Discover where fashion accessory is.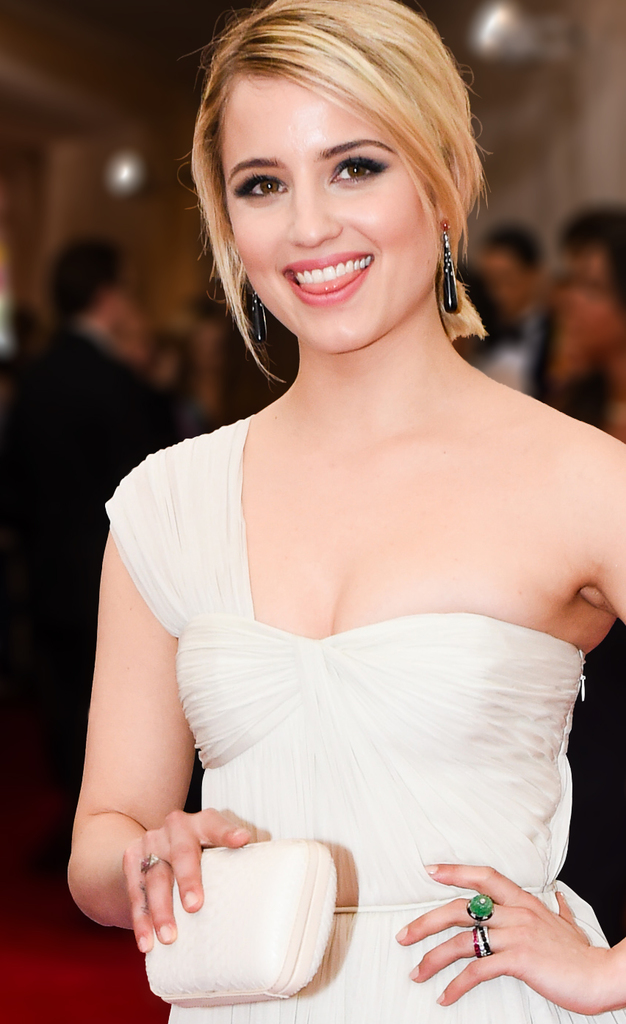
Discovered at 465 891 497 921.
